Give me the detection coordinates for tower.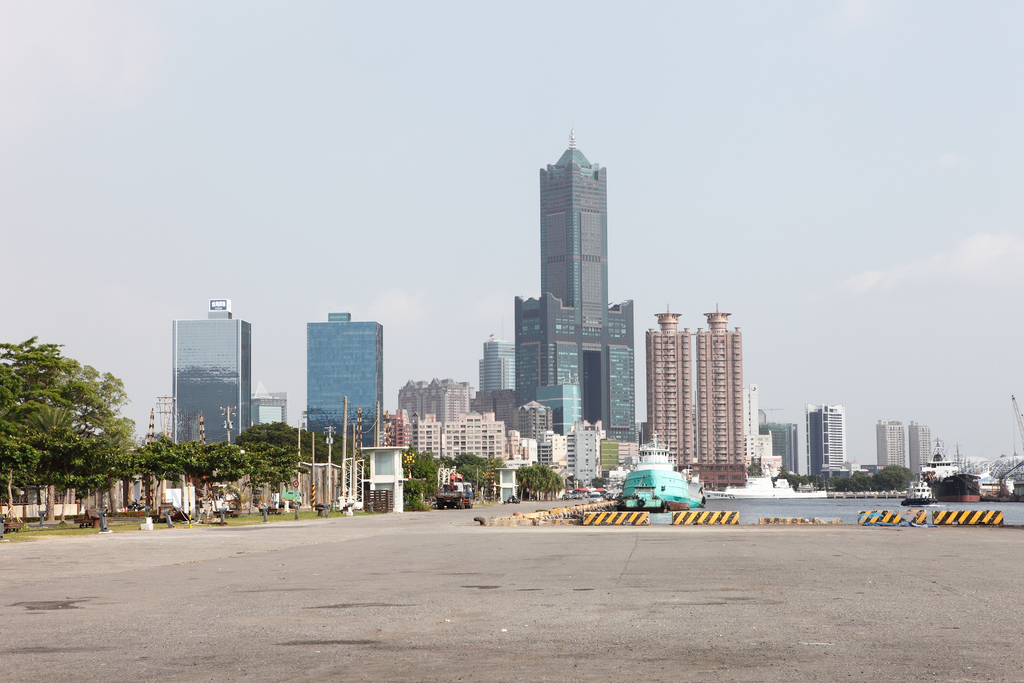
l=146, t=292, r=248, b=457.
